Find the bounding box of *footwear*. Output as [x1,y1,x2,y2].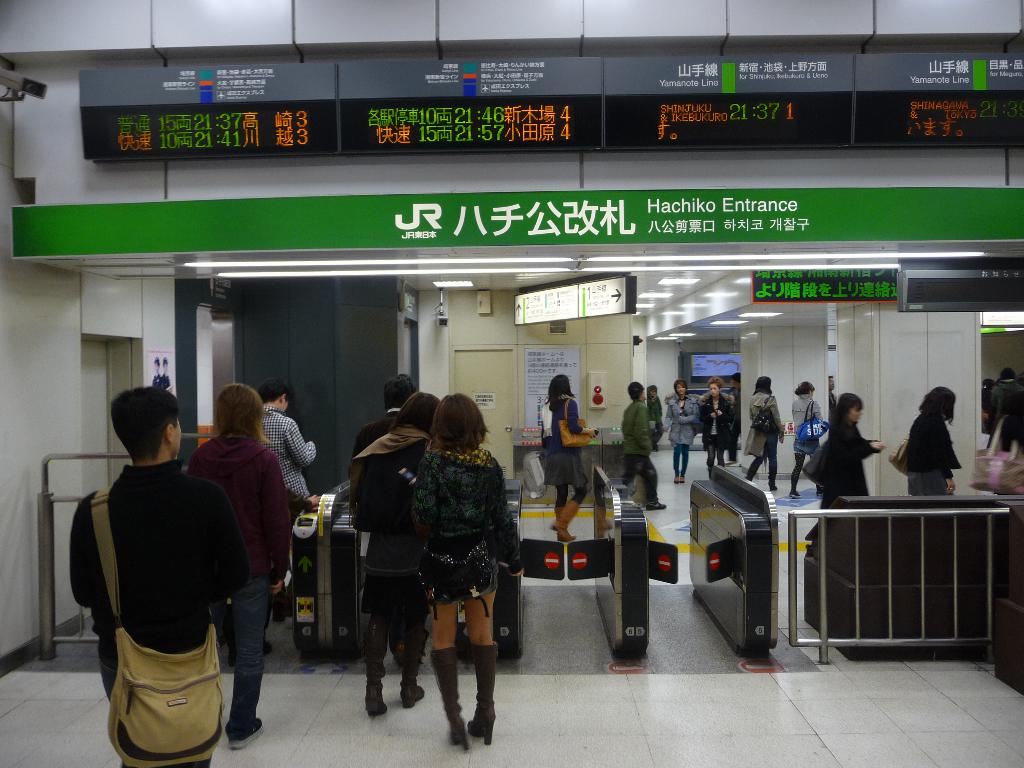
[365,631,393,718].
